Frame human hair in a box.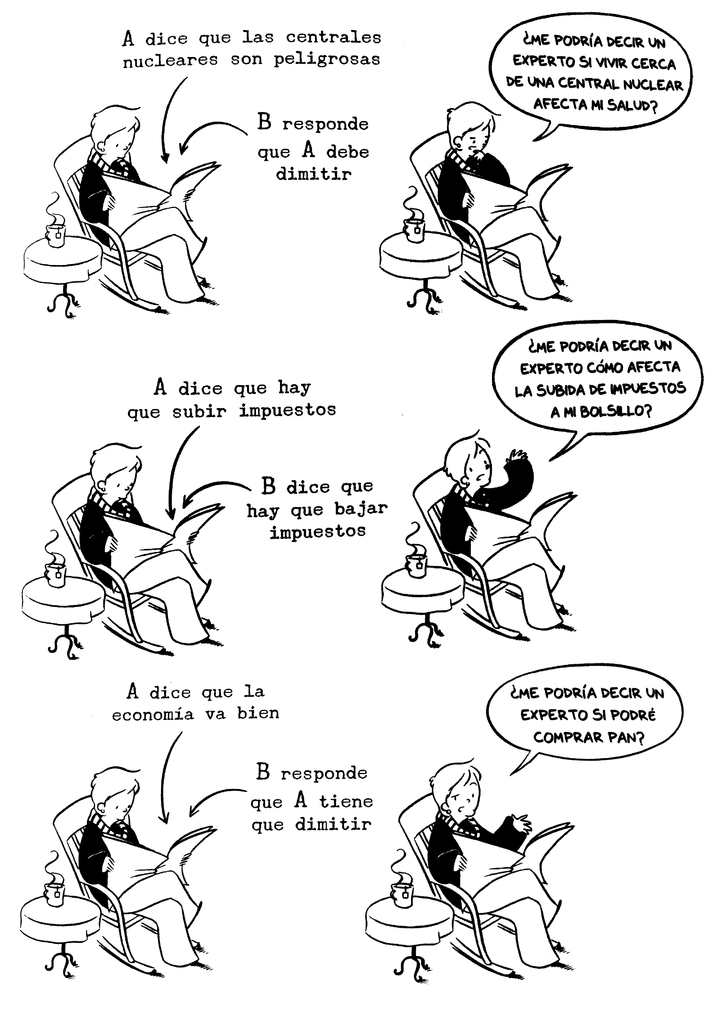
left=79, top=104, right=139, bottom=161.
